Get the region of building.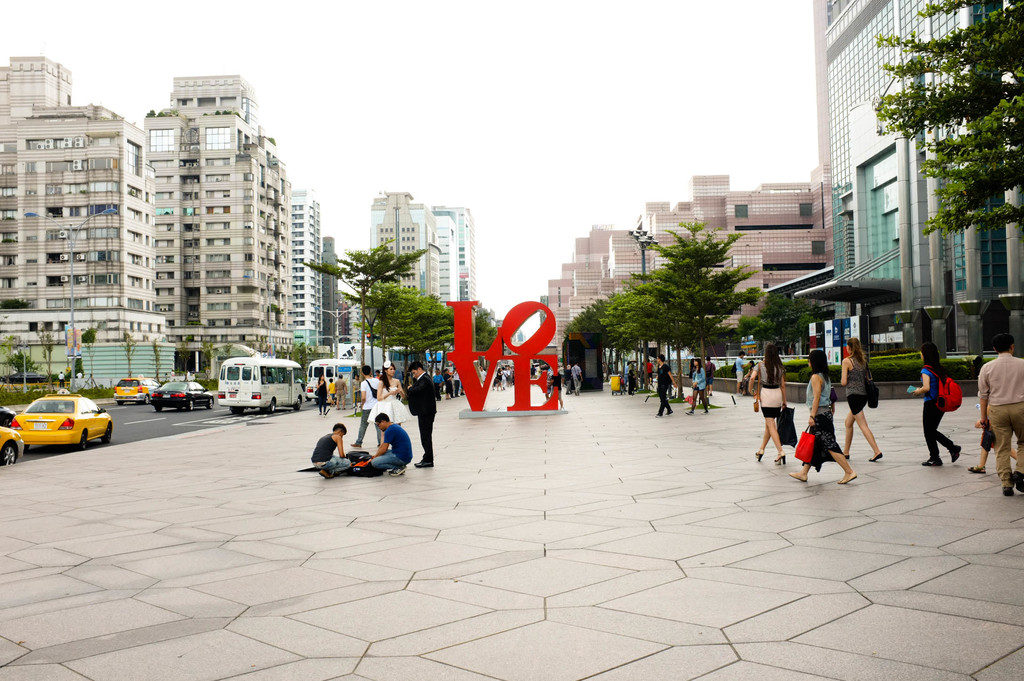
(left=760, top=0, right=1023, bottom=354).
